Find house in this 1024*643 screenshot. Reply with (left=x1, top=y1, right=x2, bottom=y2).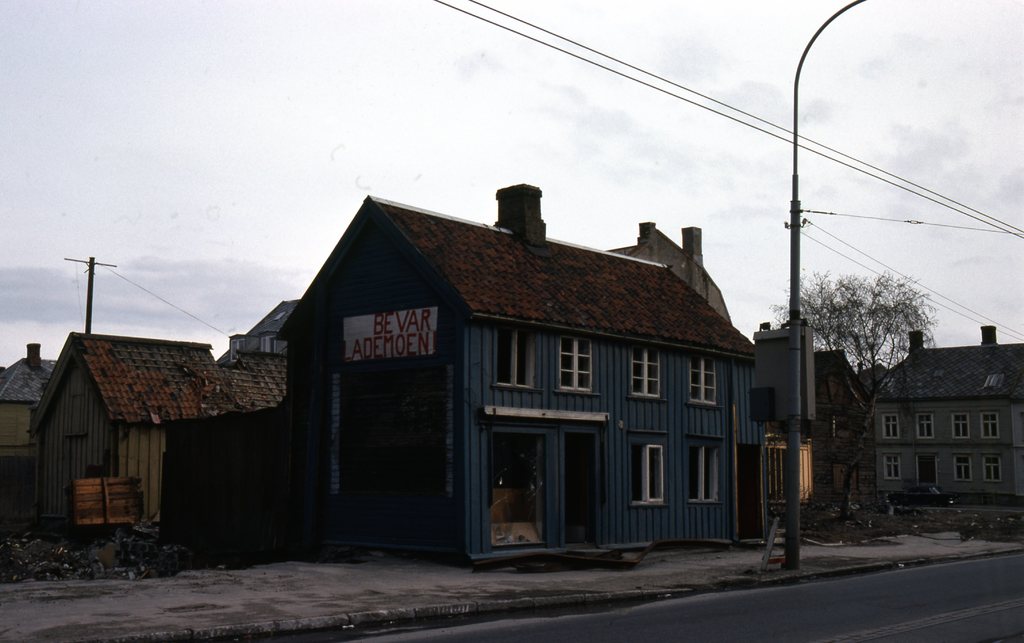
(left=231, top=312, right=310, bottom=557).
